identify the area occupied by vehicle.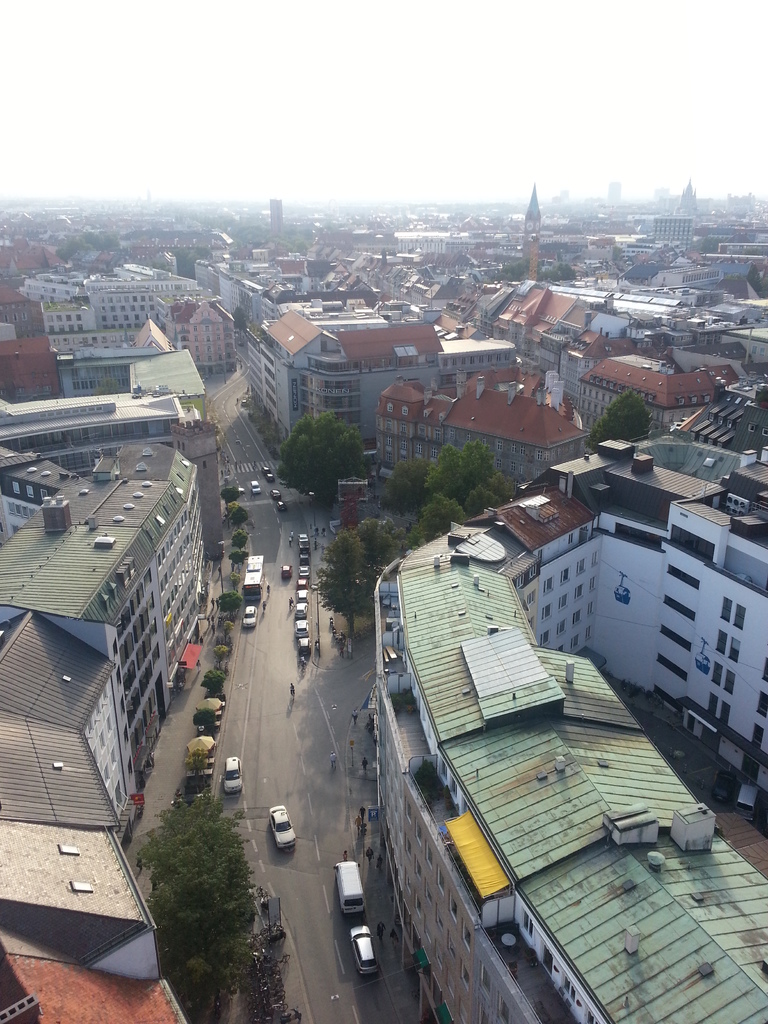
Area: select_region(268, 805, 296, 851).
